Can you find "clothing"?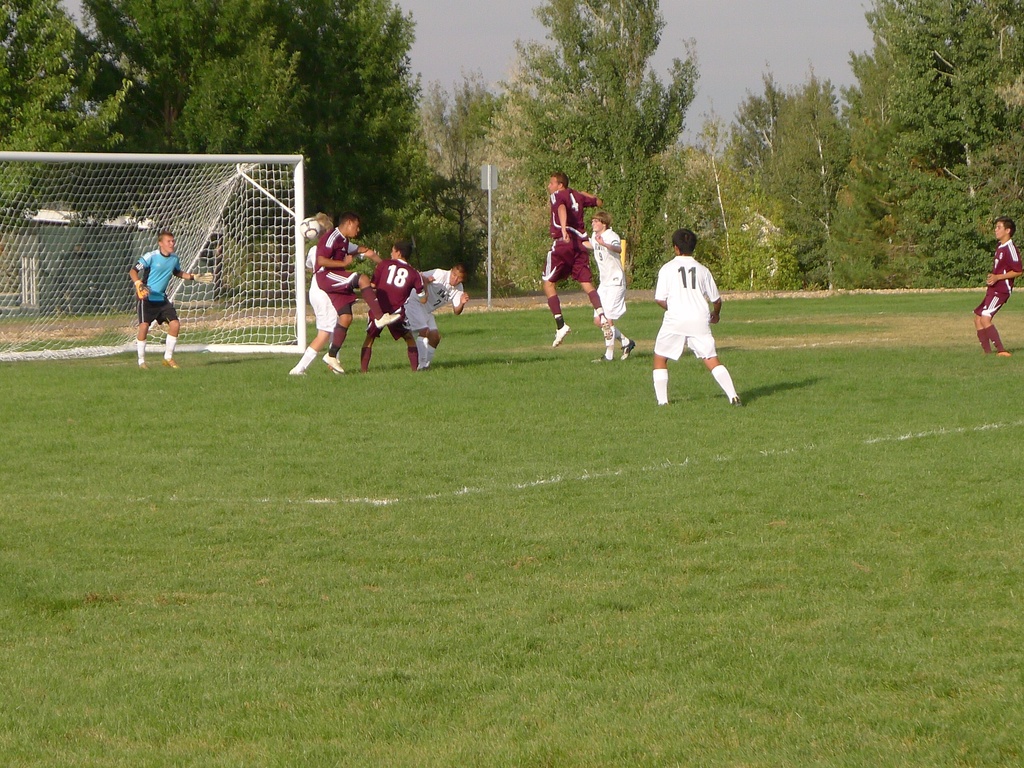
Yes, bounding box: bbox=[976, 323, 1010, 354].
